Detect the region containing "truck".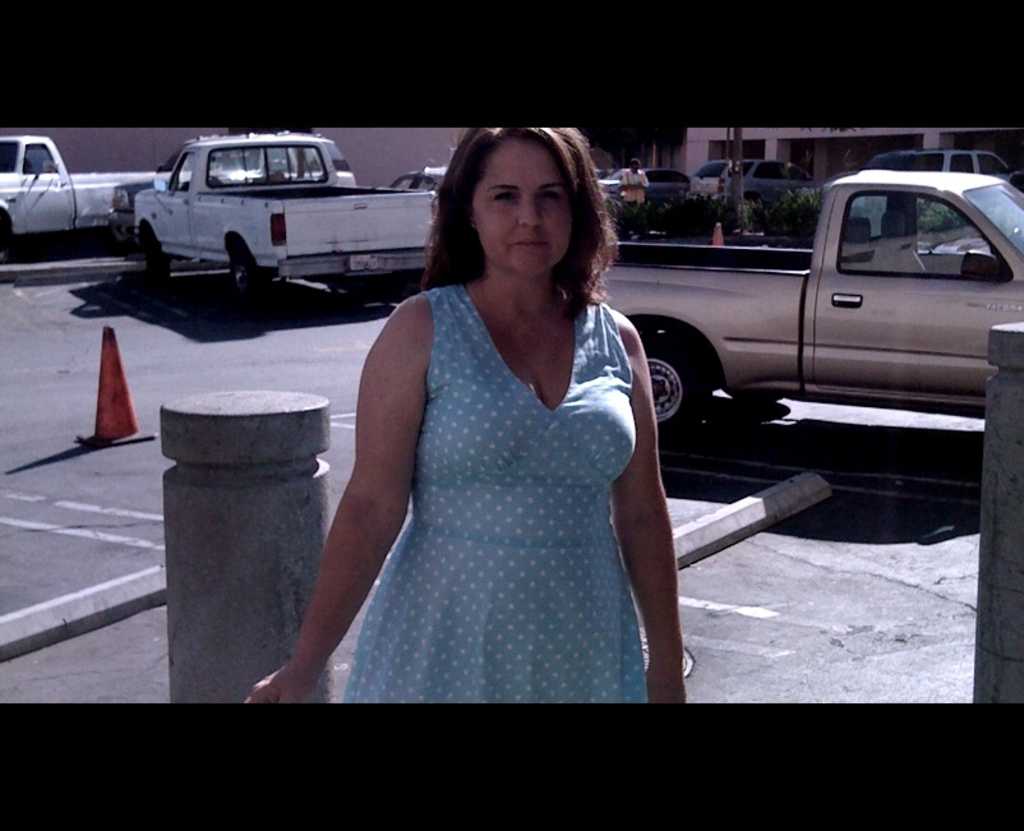
<box>0,135,160,263</box>.
